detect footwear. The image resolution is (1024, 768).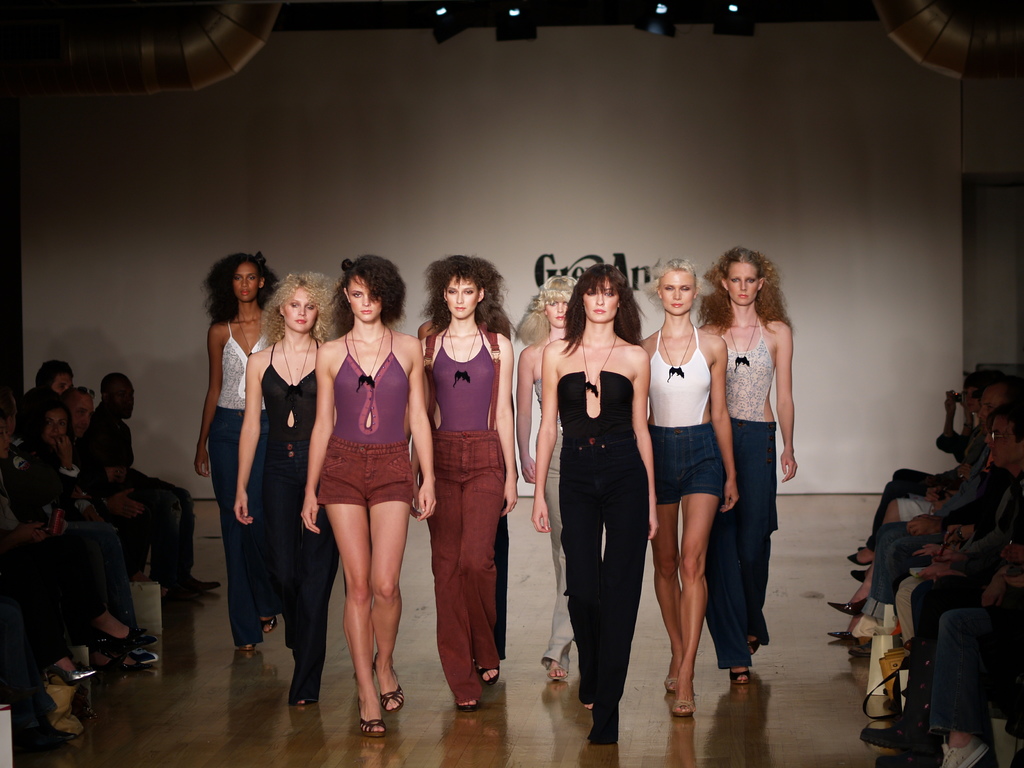
(x1=374, y1=648, x2=405, y2=712).
